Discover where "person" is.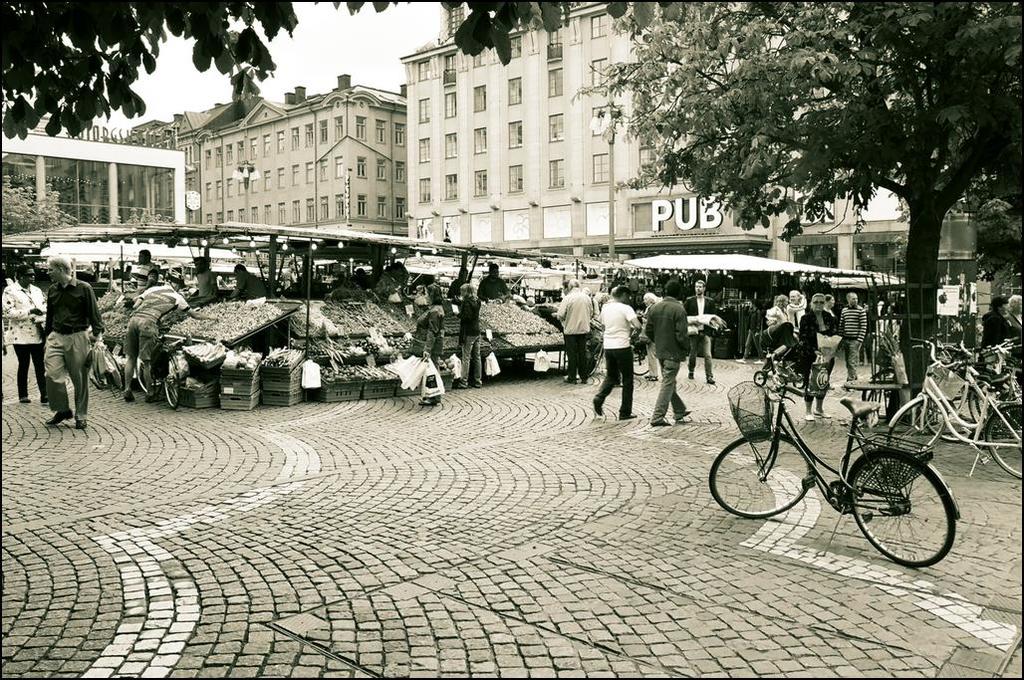
Discovered at [left=477, top=260, right=512, bottom=303].
